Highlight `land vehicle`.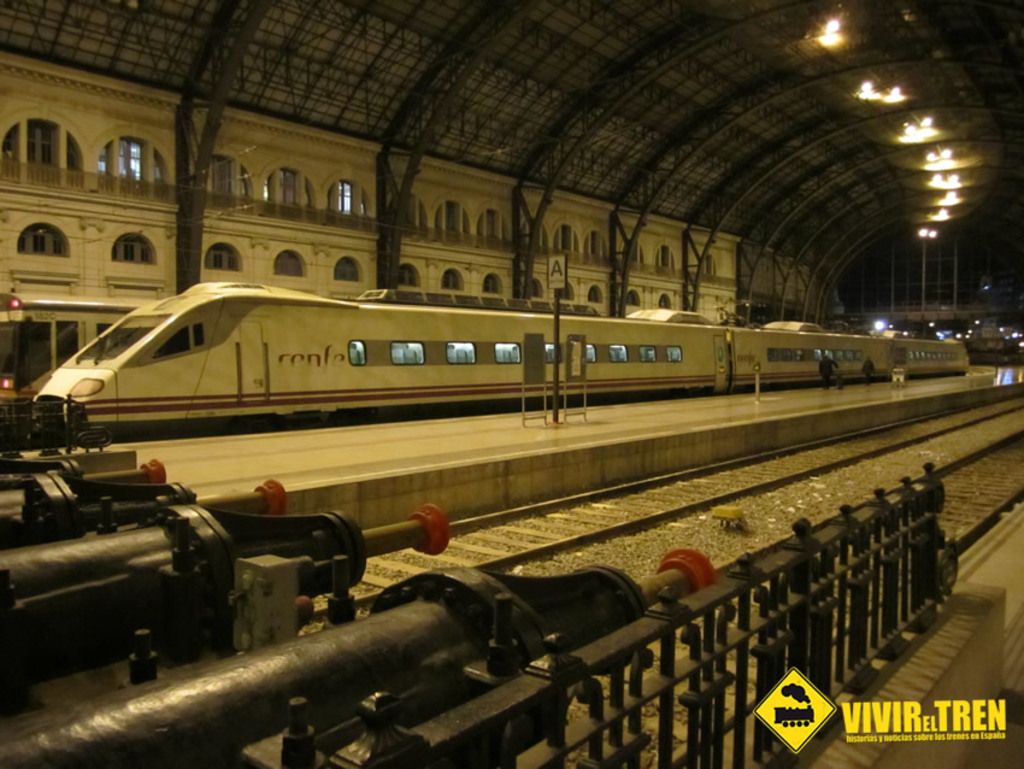
Highlighted region: 54,292,923,459.
